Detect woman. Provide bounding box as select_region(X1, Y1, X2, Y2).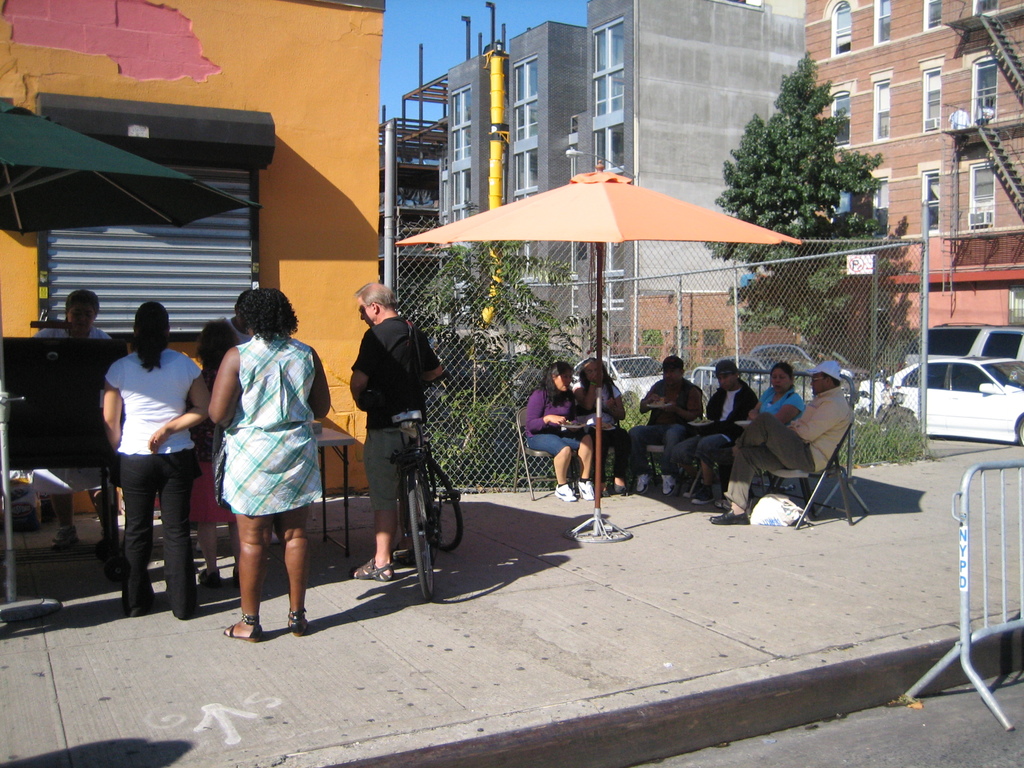
select_region(203, 283, 337, 641).
